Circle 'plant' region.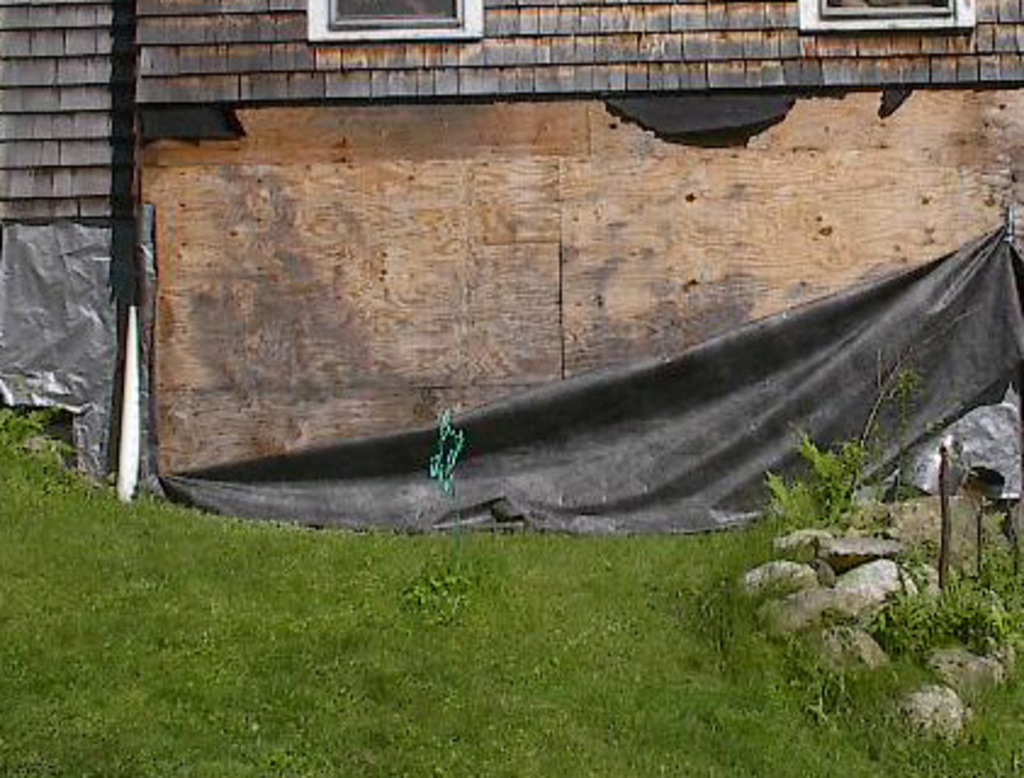
Region: (766, 423, 902, 554).
